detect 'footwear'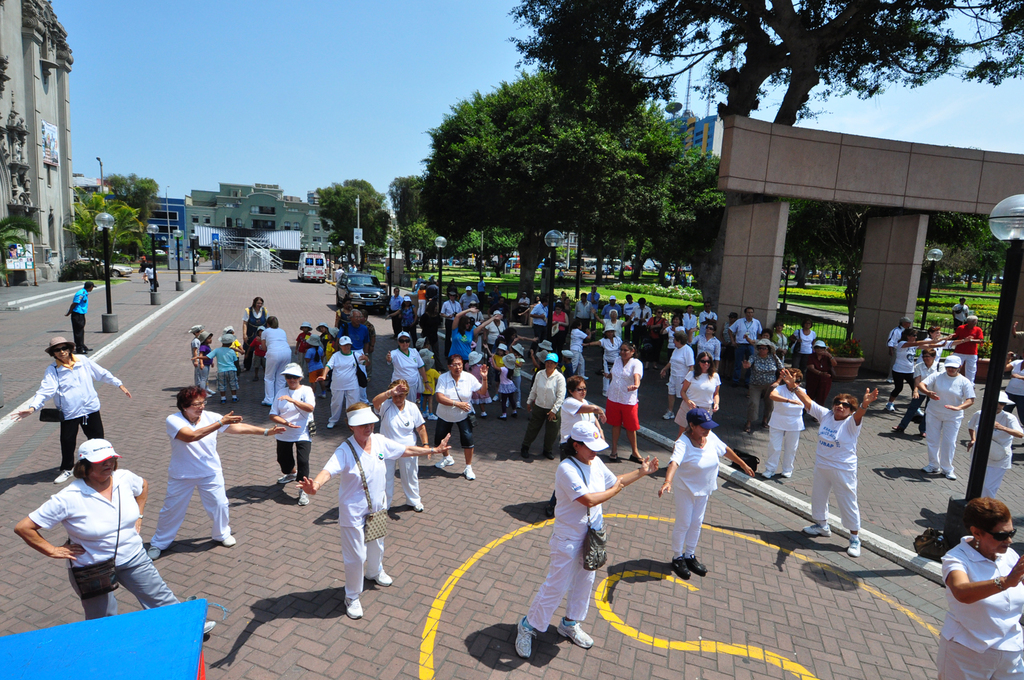
pyautogui.locateOnScreen(145, 538, 165, 562)
